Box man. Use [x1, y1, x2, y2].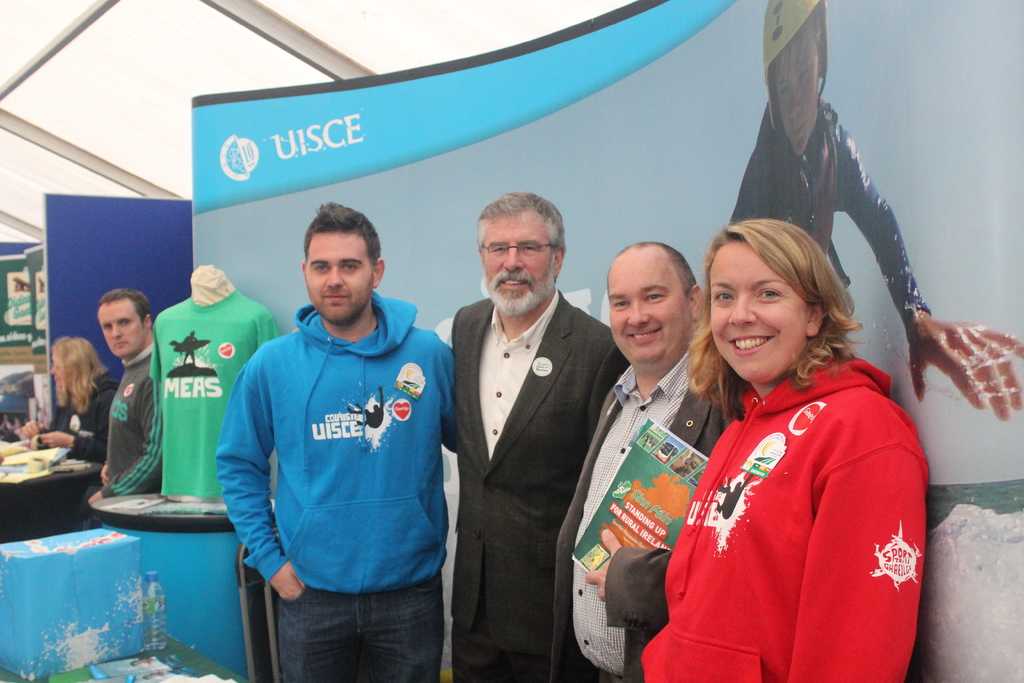
[547, 234, 719, 682].
